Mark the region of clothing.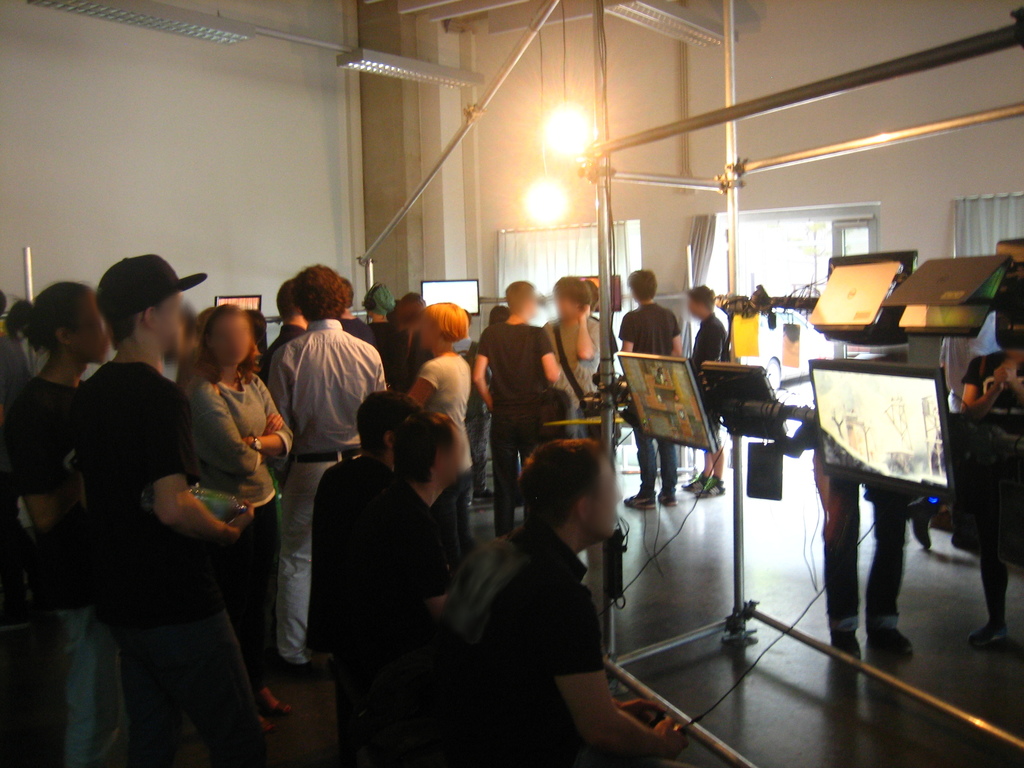
Region: (956,347,1023,561).
